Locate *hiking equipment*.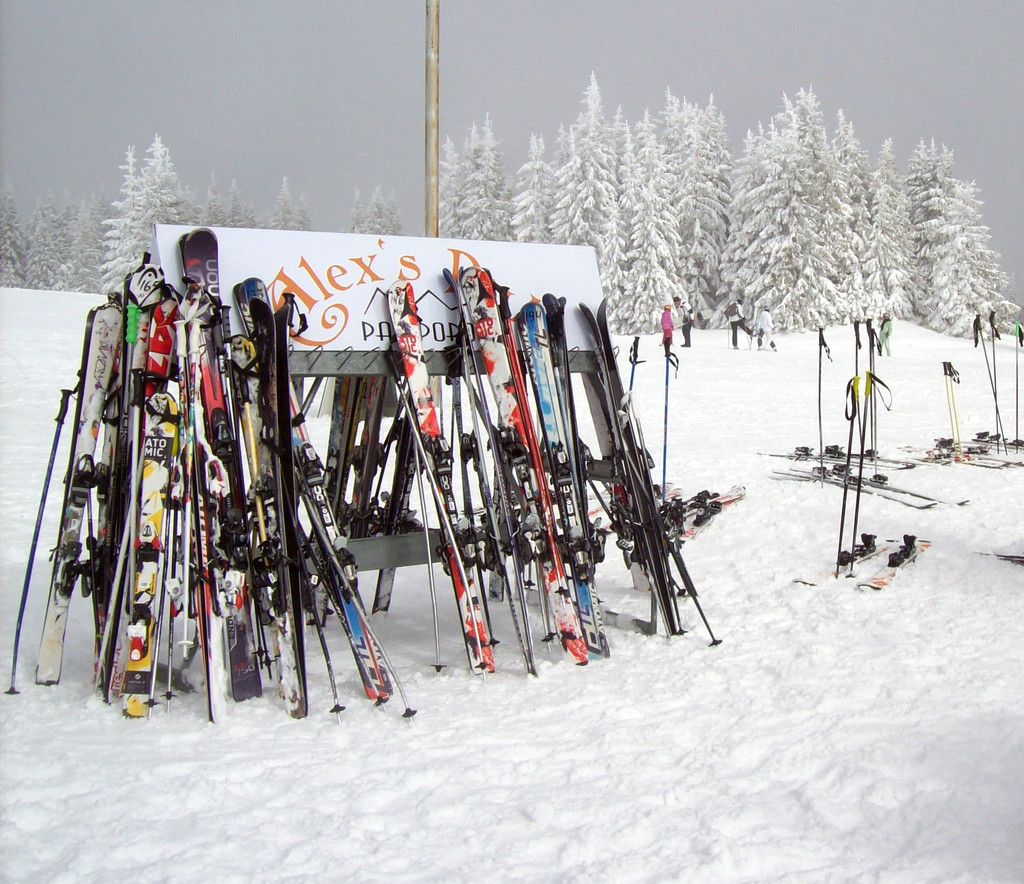
Bounding box: l=848, t=316, r=860, b=582.
